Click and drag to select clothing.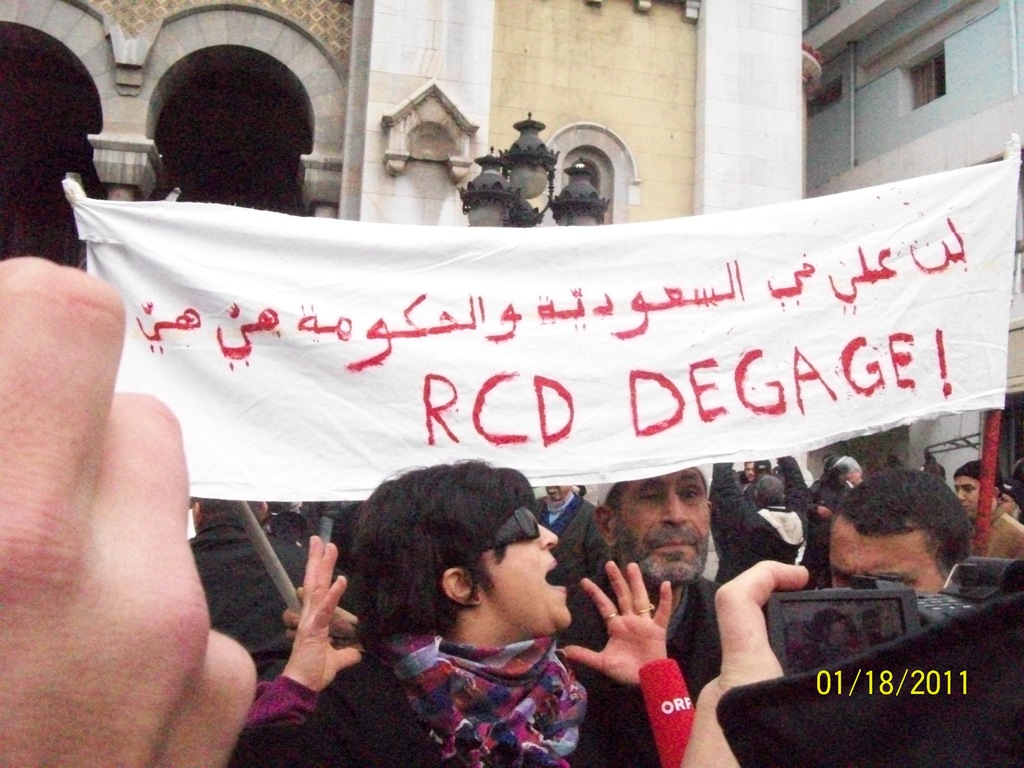
Selection: <bbox>971, 497, 1023, 561</bbox>.
